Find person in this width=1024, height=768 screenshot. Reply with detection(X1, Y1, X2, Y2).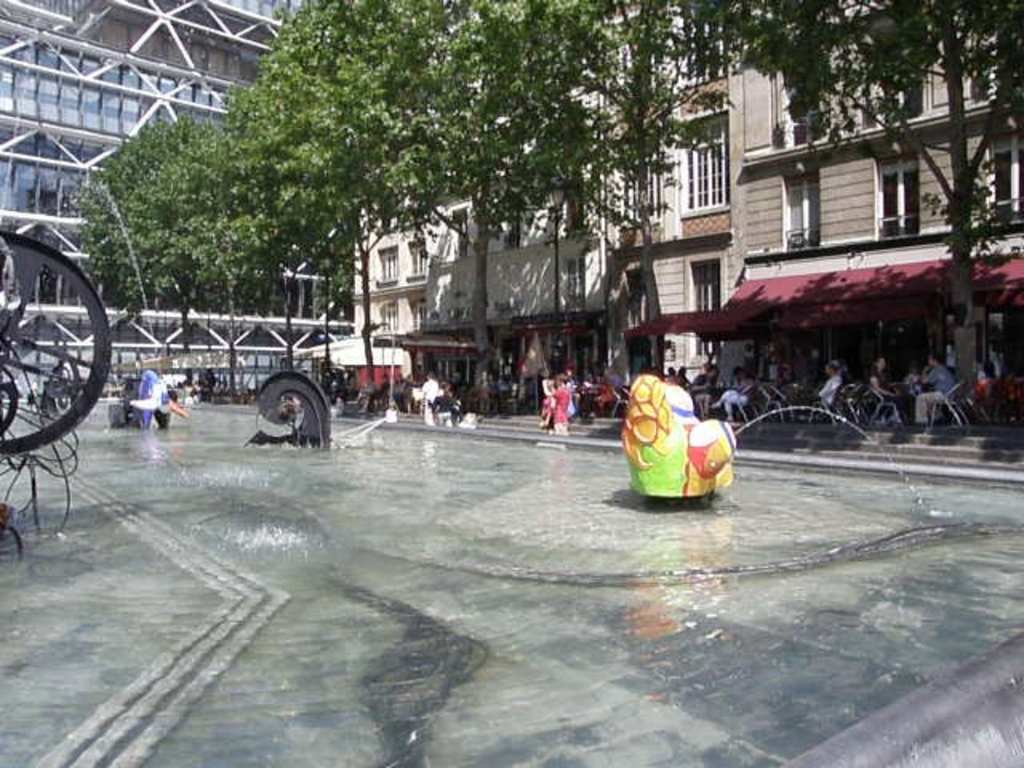
detection(421, 368, 445, 429).
